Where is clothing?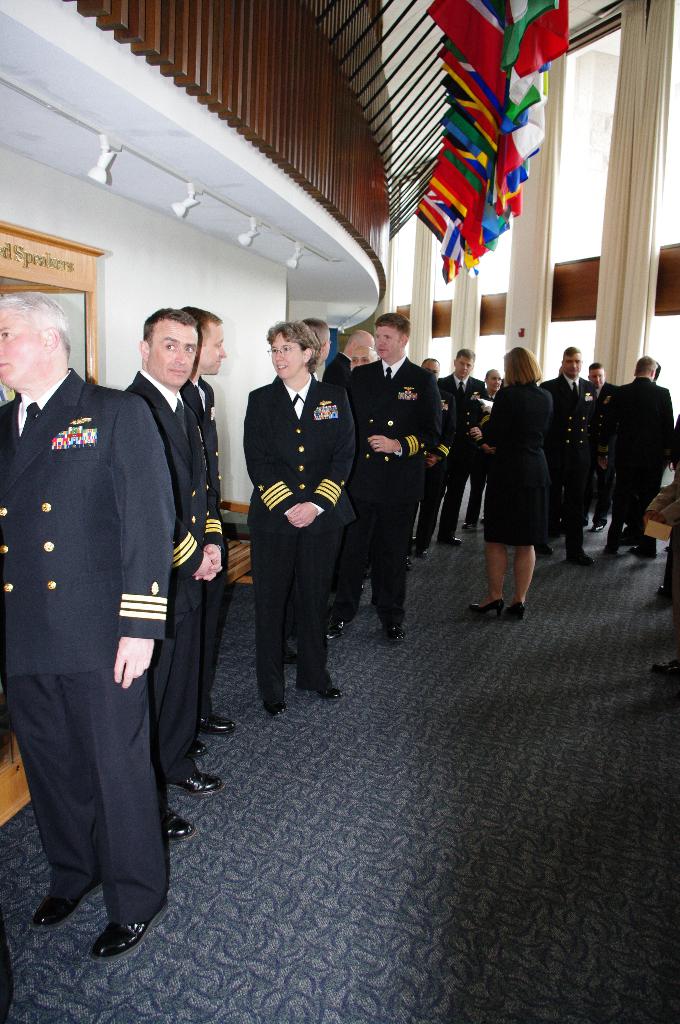
Rect(122, 363, 200, 783).
